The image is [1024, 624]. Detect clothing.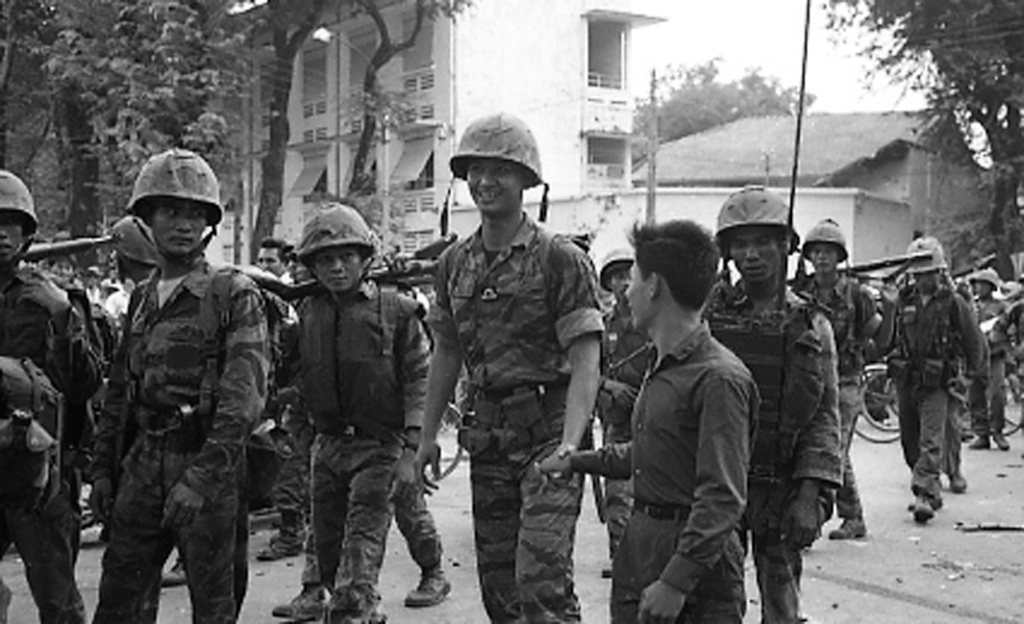
Detection: pyautogui.locateOnScreen(68, 183, 280, 621).
